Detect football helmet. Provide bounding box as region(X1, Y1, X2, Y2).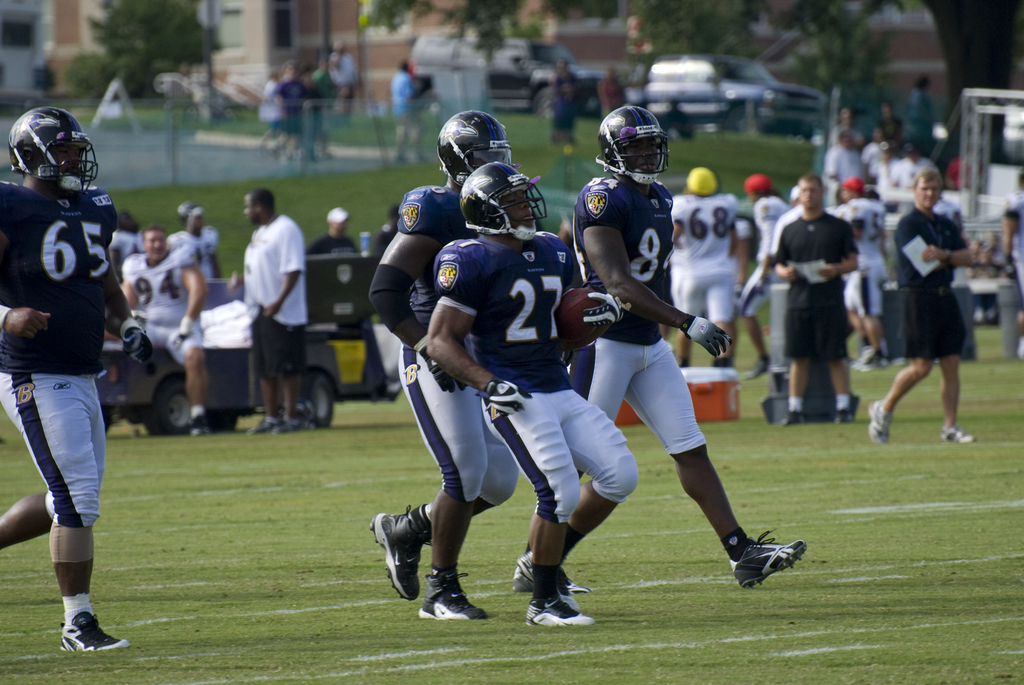
region(438, 111, 515, 190).
